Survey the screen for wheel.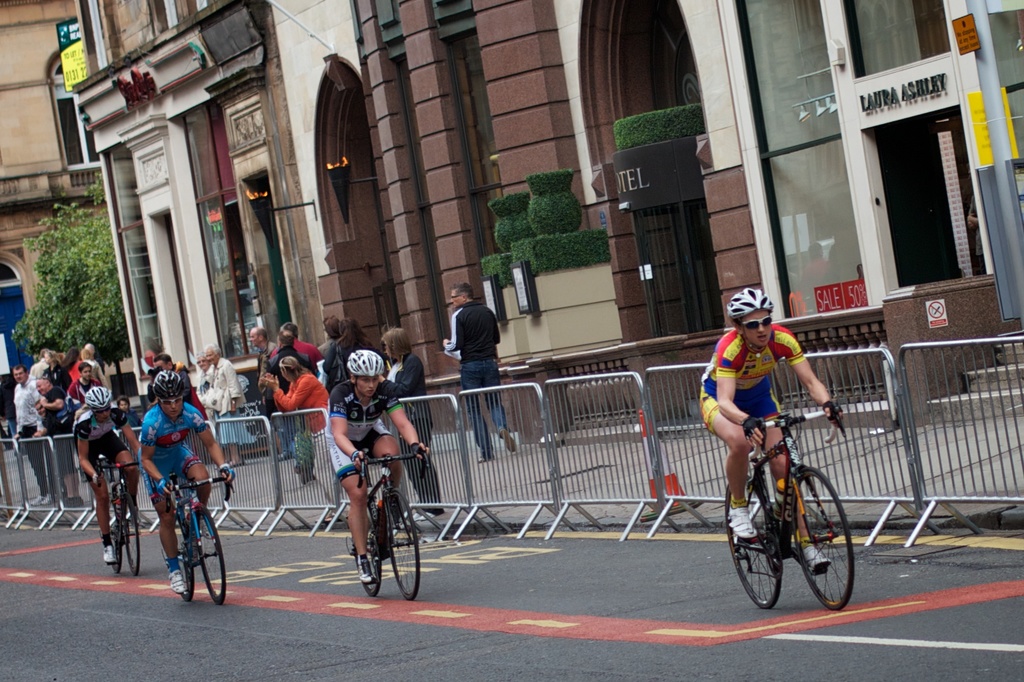
Survey found: {"left": 763, "top": 478, "right": 847, "bottom": 603}.
